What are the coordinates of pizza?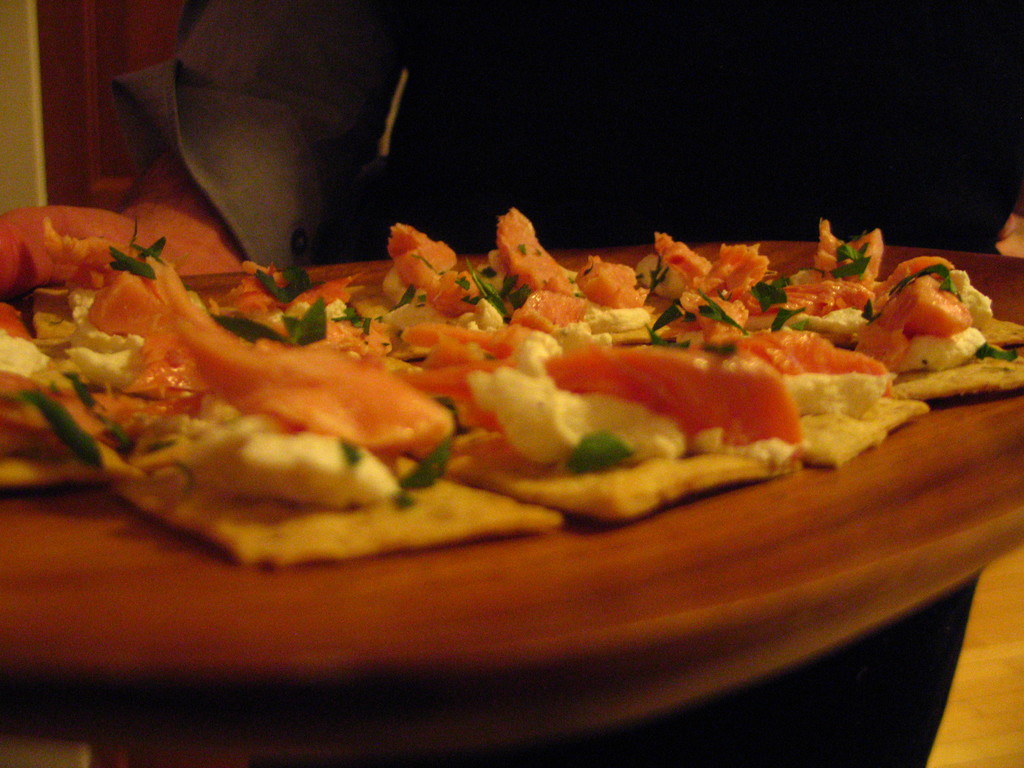
bbox(0, 179, 995, 586).
